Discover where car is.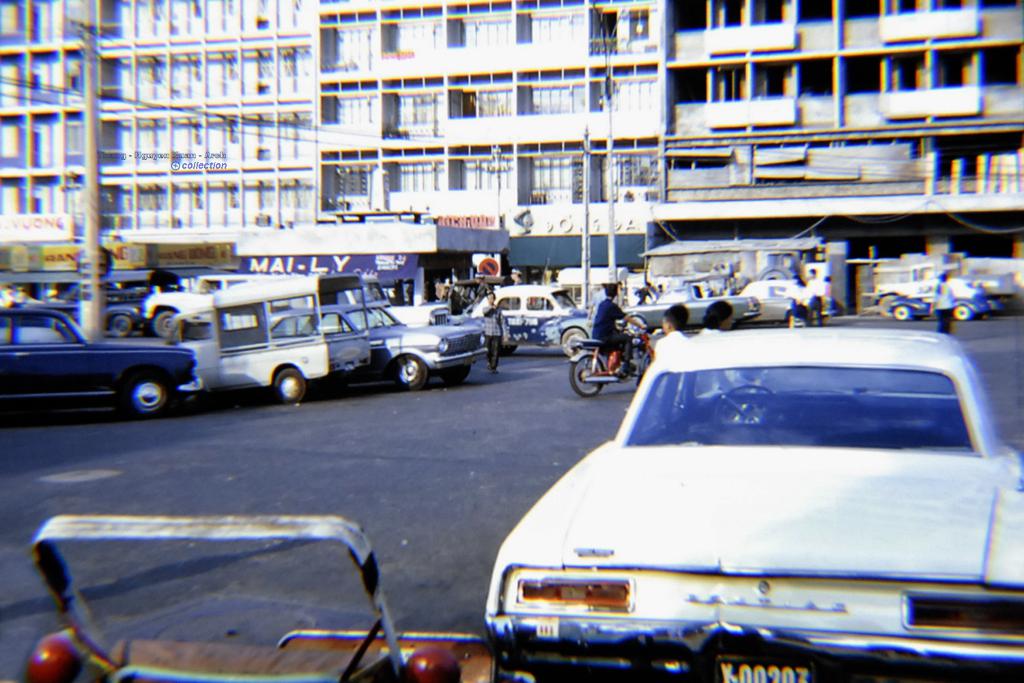
Discovered at <box>736,283,803,326</box>.
